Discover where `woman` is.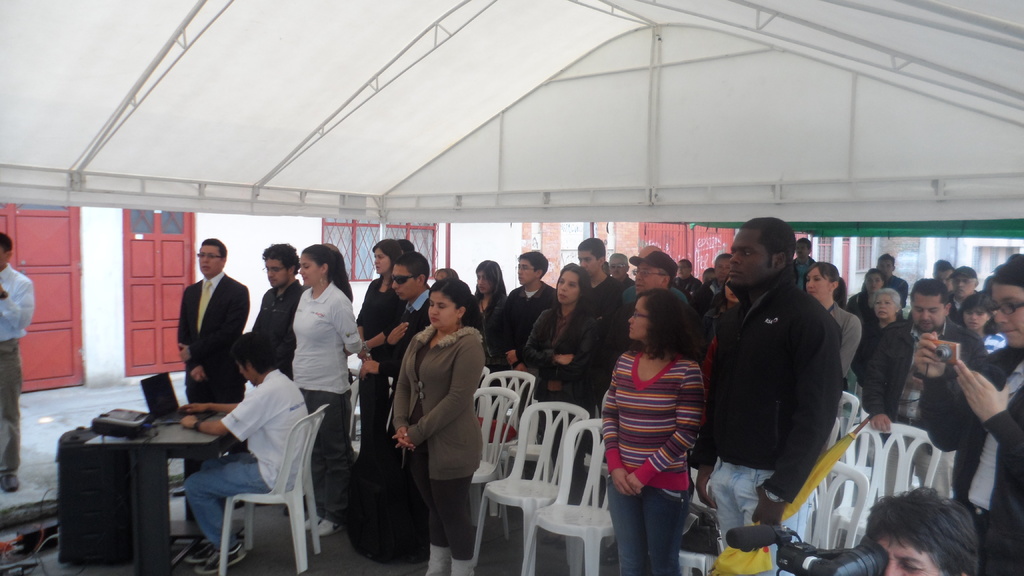
Discovered at box=[909, 255, 1023, 575].
